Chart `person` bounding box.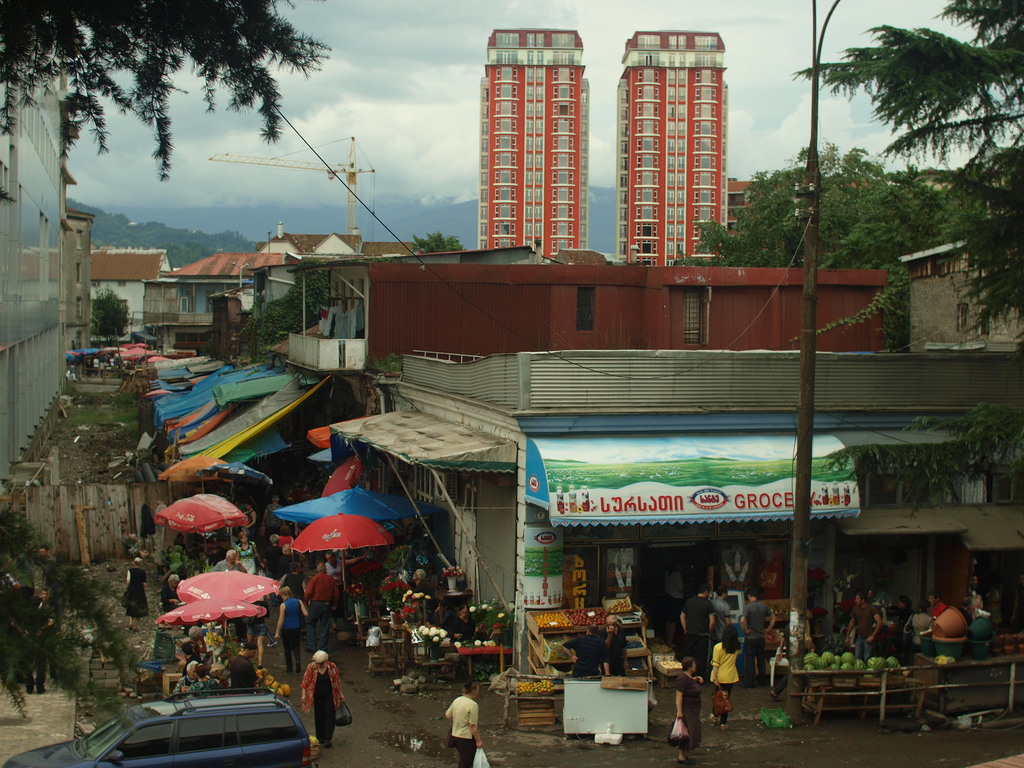
Charted: left=682, top=584, right=710, bottom=651.
